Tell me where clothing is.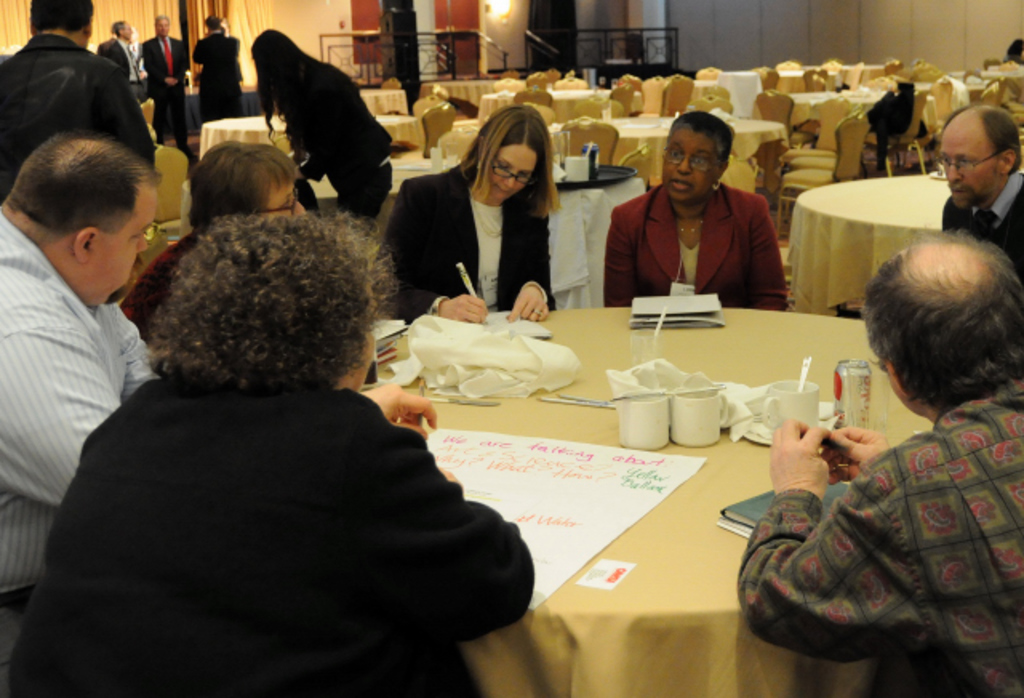
clothing is at 130 30 190 152.
